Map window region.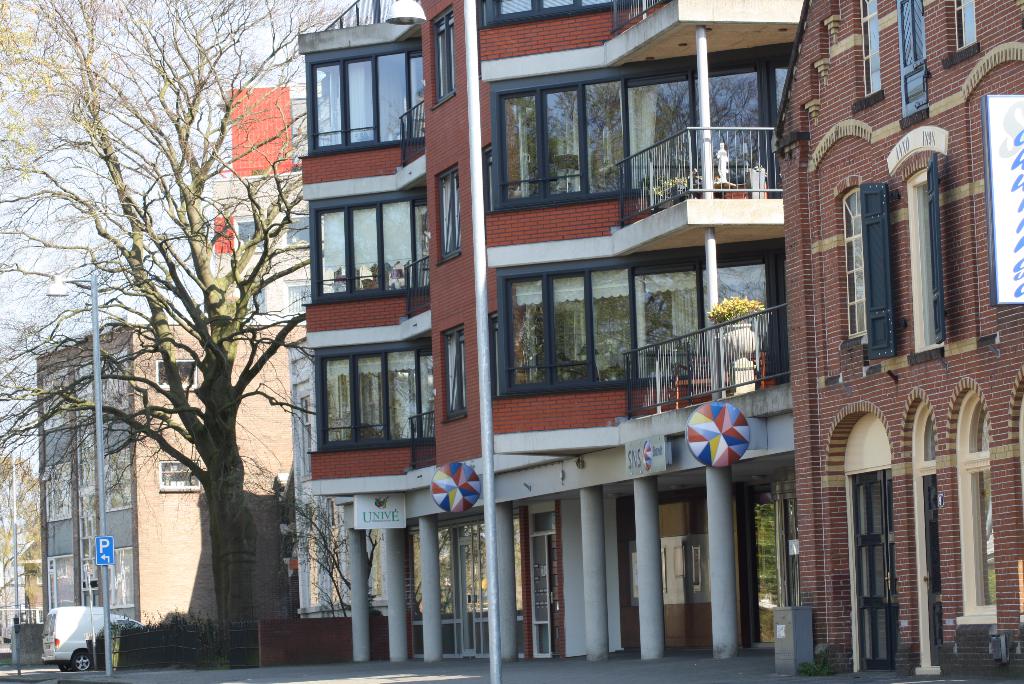
Mapped to x1=431, y1=5, x2=456, y2=108.
